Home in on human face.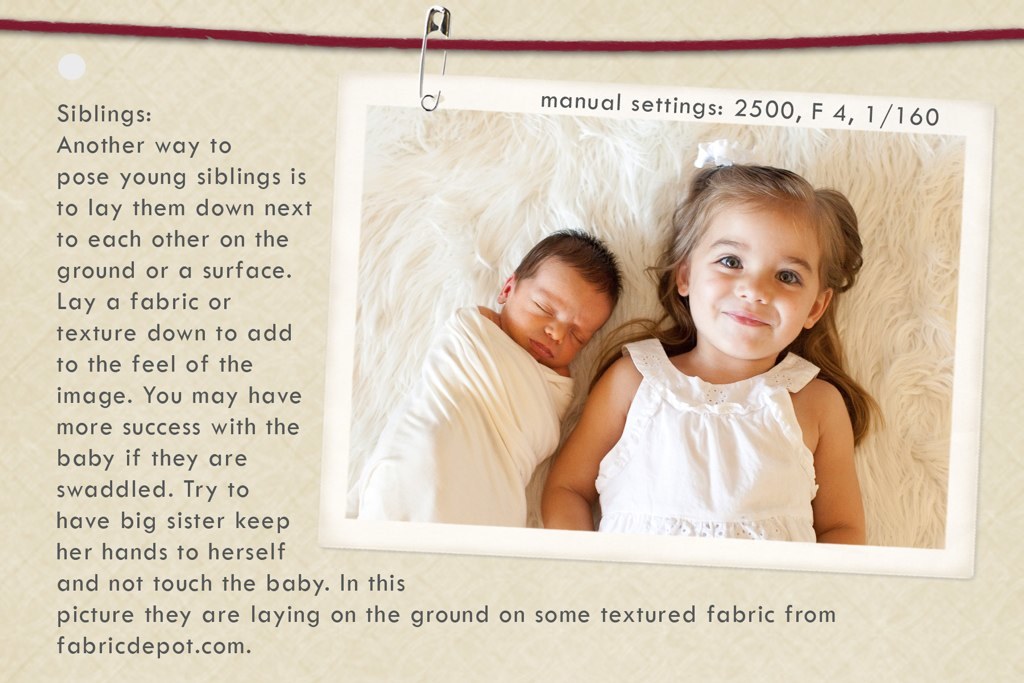
Homed in at bbox(500, 255, 613, 371).
